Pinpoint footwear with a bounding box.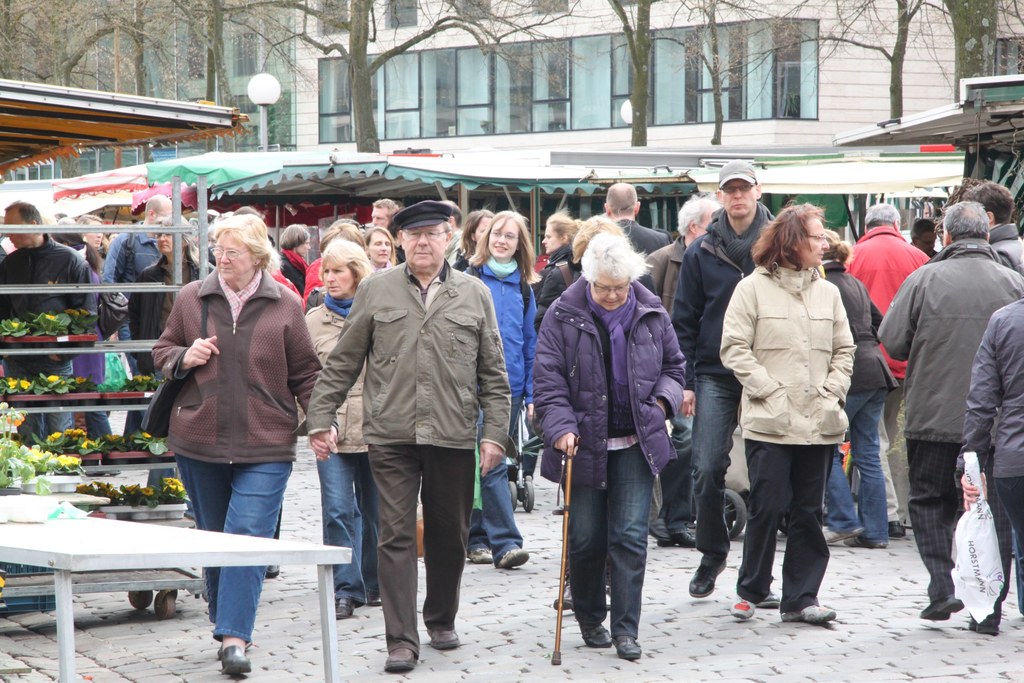
966/611/999/633.
